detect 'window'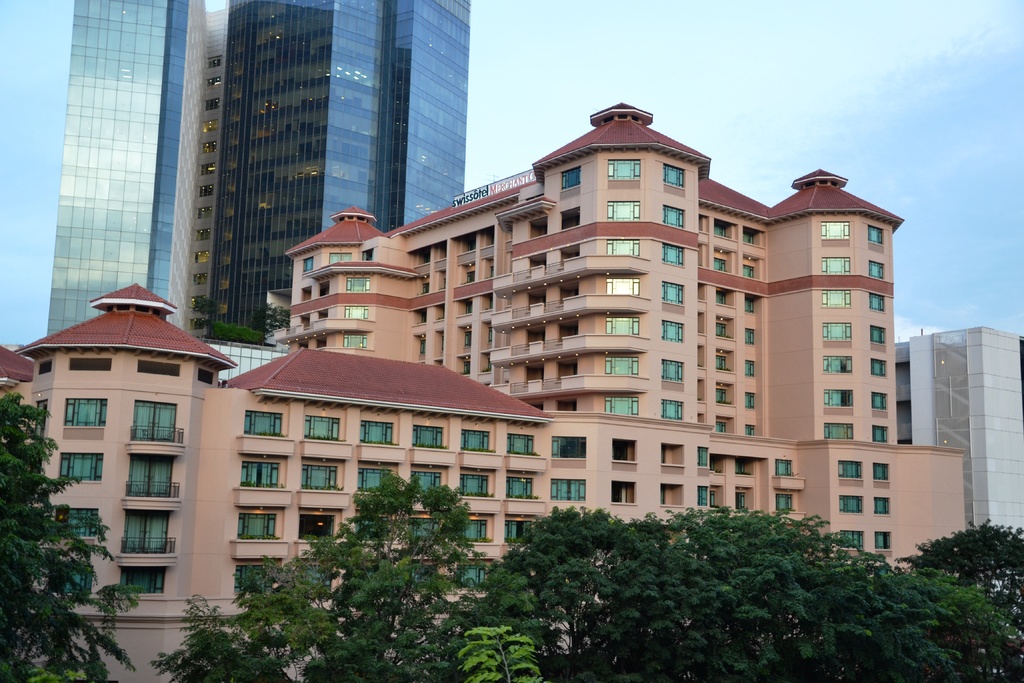
837 462 862 478
